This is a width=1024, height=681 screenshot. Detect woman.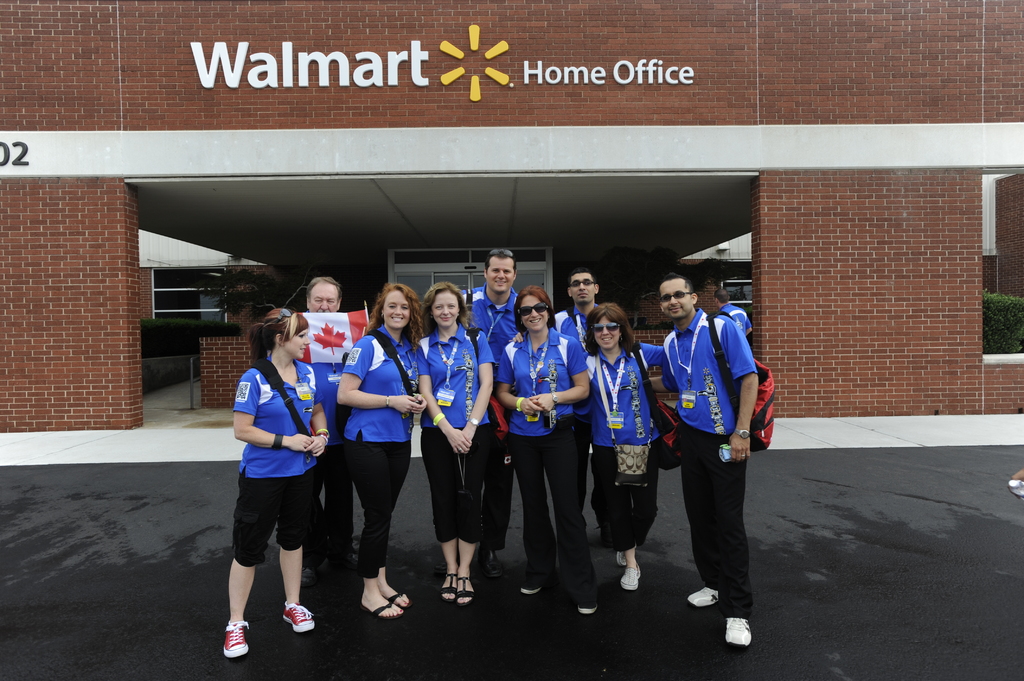
(x1=495, y1=282, x2=601, y2=613).
